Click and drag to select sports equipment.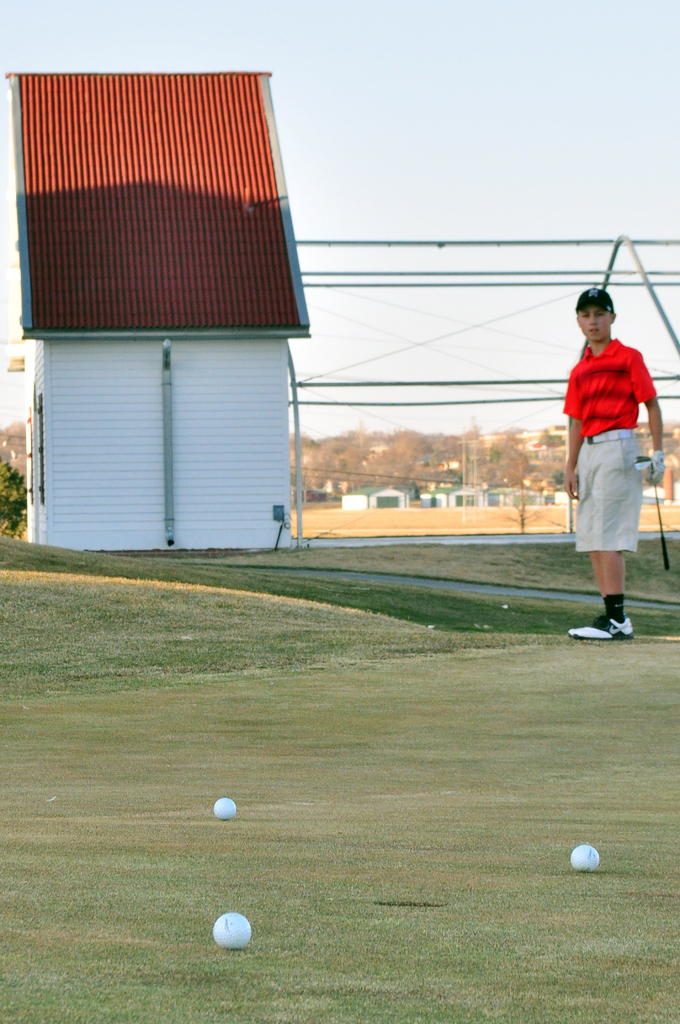
Selection: crop(211, 909, 255, 951).
